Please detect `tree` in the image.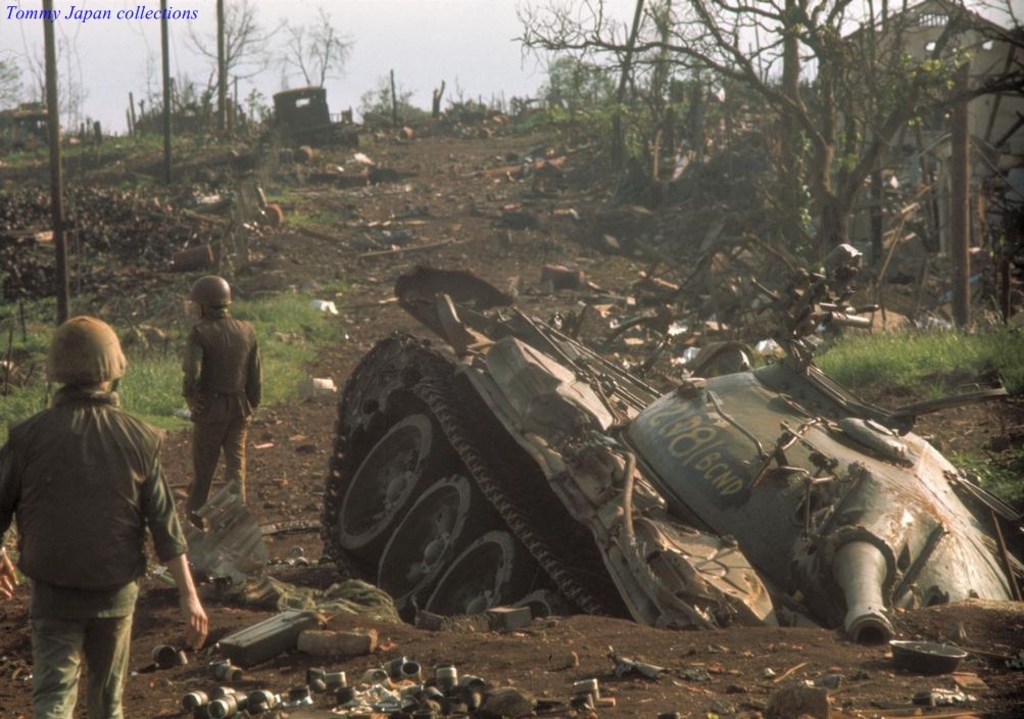
pyautogui.locateOnScreen(270, 0, 351, 93).
